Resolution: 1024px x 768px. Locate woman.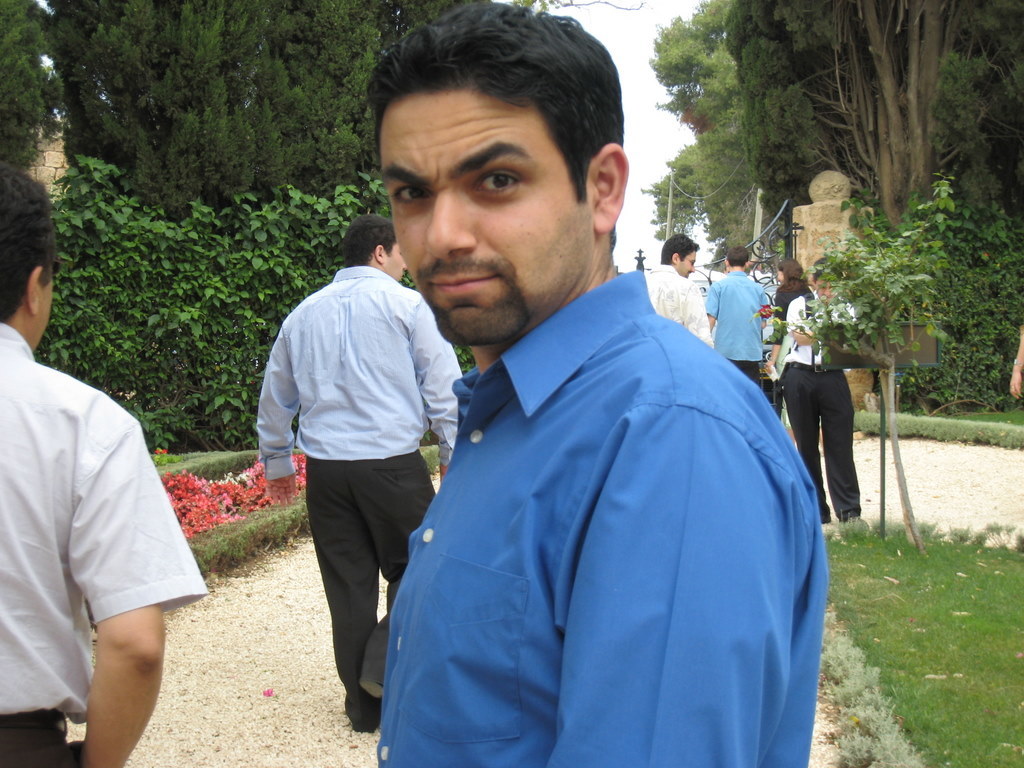
760:259:814:416.
